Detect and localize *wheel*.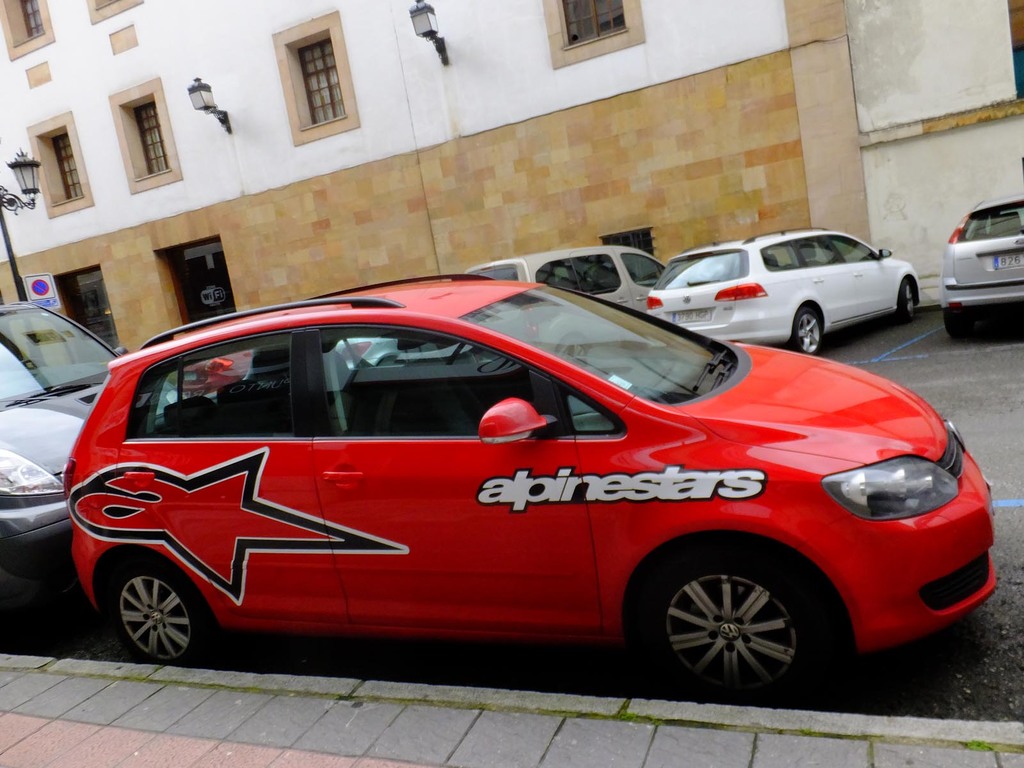
Localized at <region>898, 284, 914, 322</region>.
